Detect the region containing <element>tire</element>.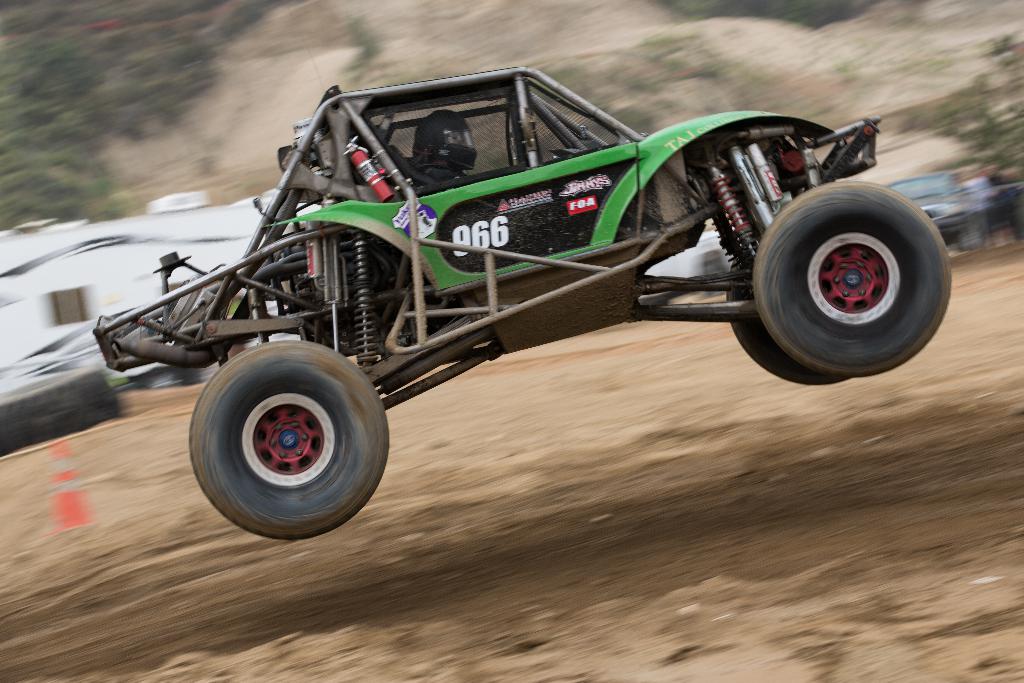
Rect(725, 255, 843, 383).
